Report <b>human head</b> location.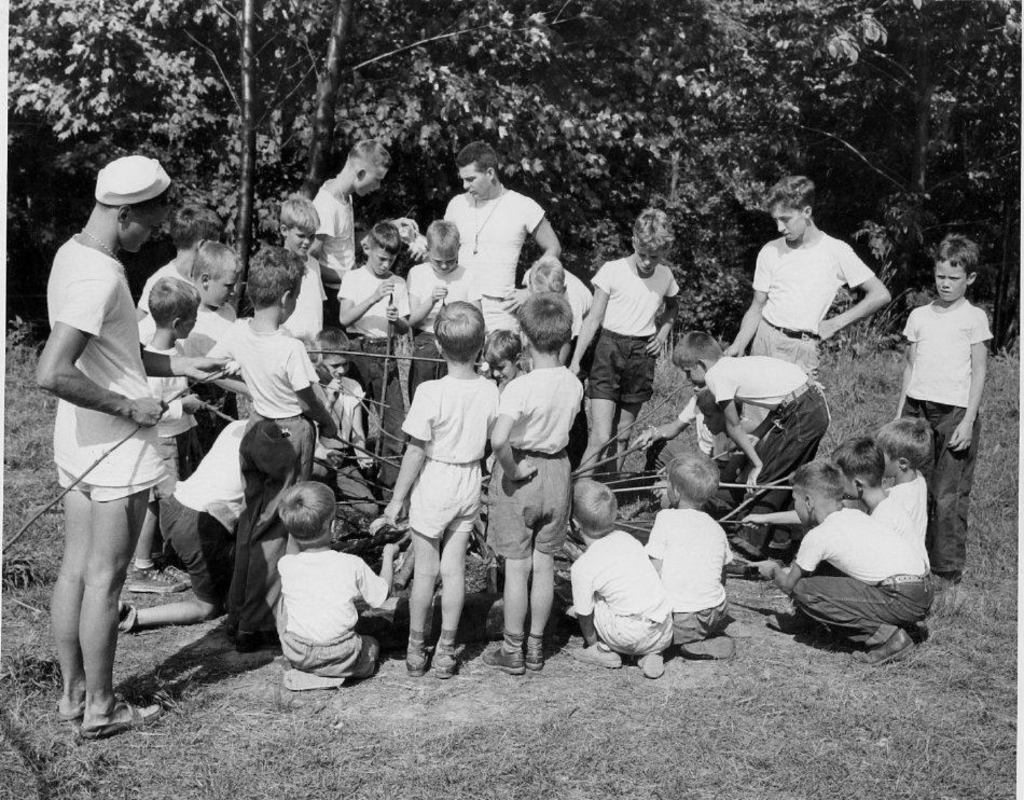
Report: [516,290,572,354].
